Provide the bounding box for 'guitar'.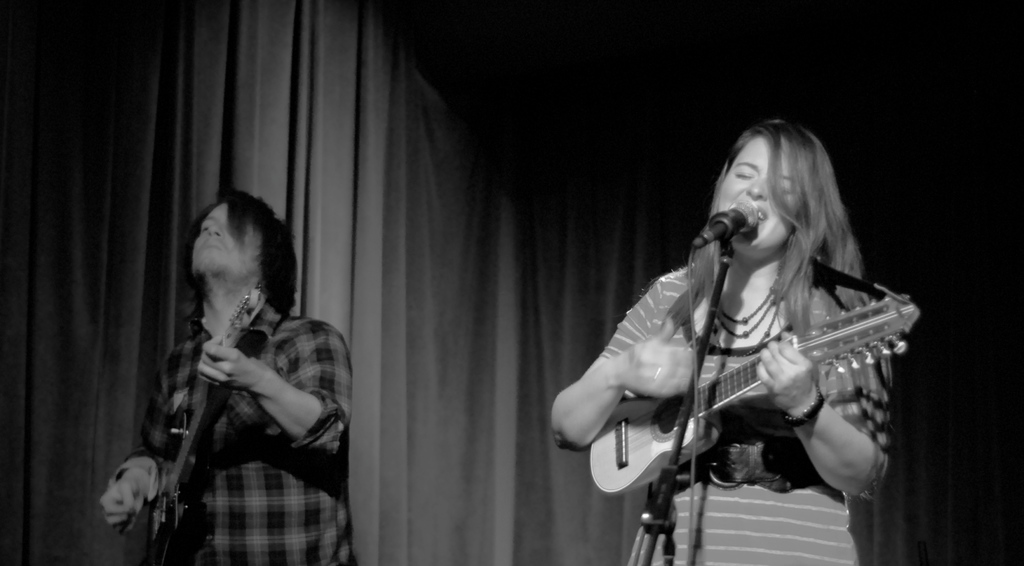
[x1=605, y1=300, x2=897, y2=484].
